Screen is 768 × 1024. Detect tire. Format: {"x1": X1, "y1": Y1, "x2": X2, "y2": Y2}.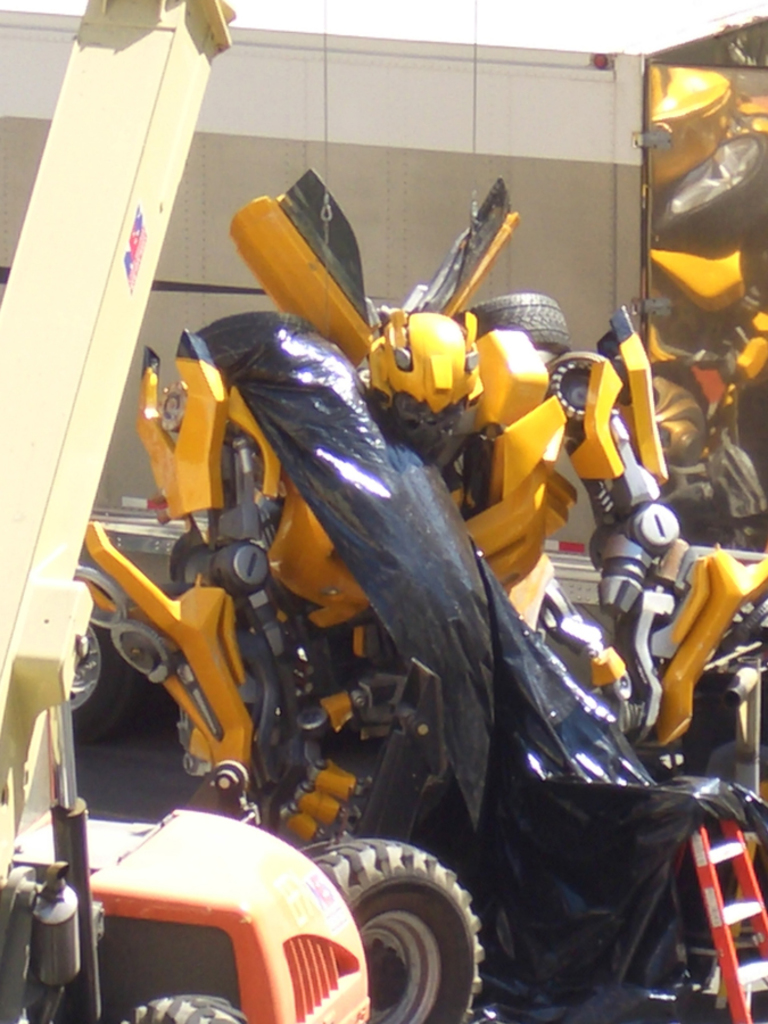
{"x1": 40, "y1": 588, "x2": 148, "y2": 745}.
